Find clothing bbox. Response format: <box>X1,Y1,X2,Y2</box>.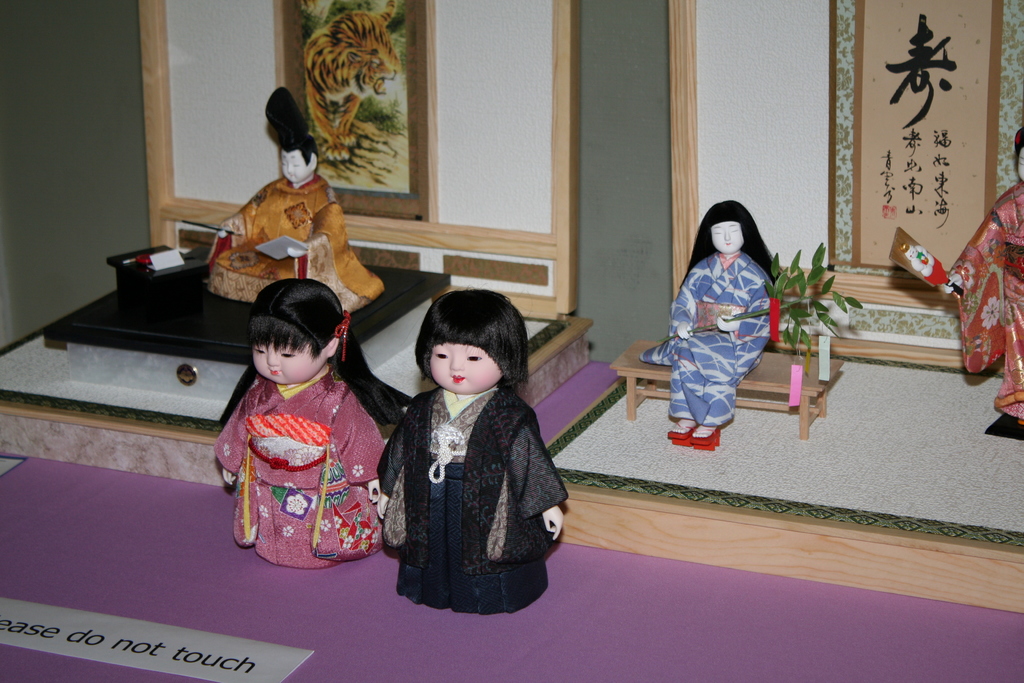
<box>223,339,383,577</box>.
